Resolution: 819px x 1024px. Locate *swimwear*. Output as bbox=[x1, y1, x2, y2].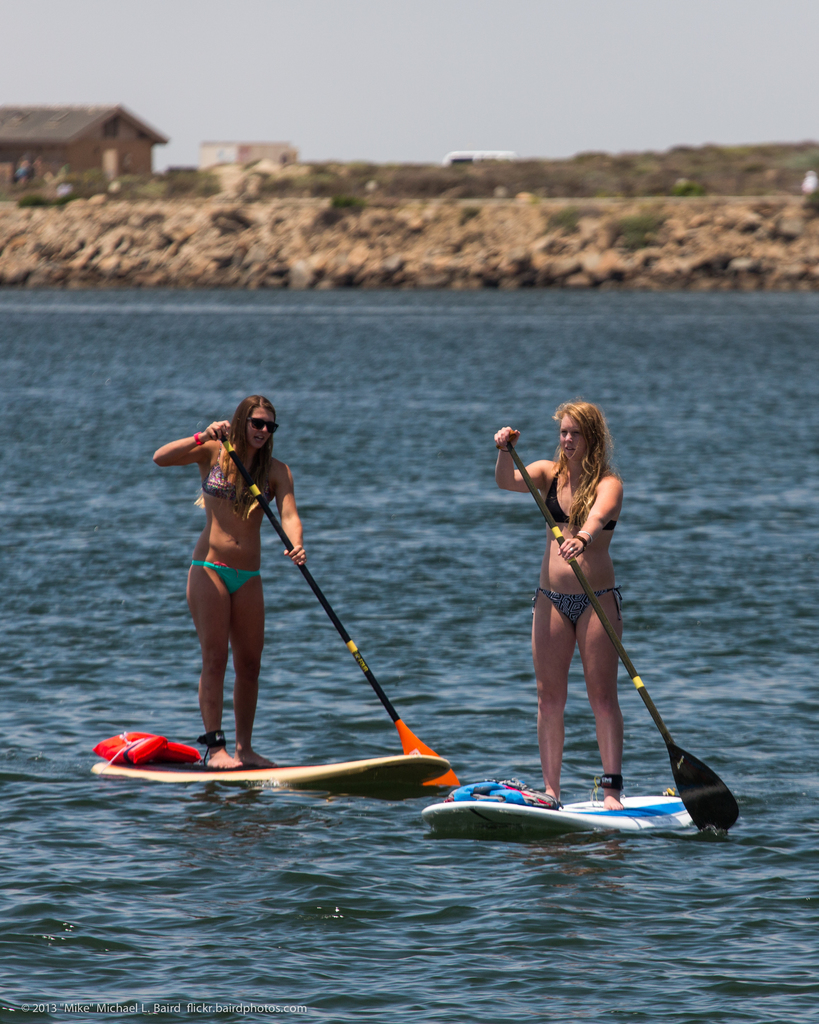
bbox=[197, 441, 283, 520].
